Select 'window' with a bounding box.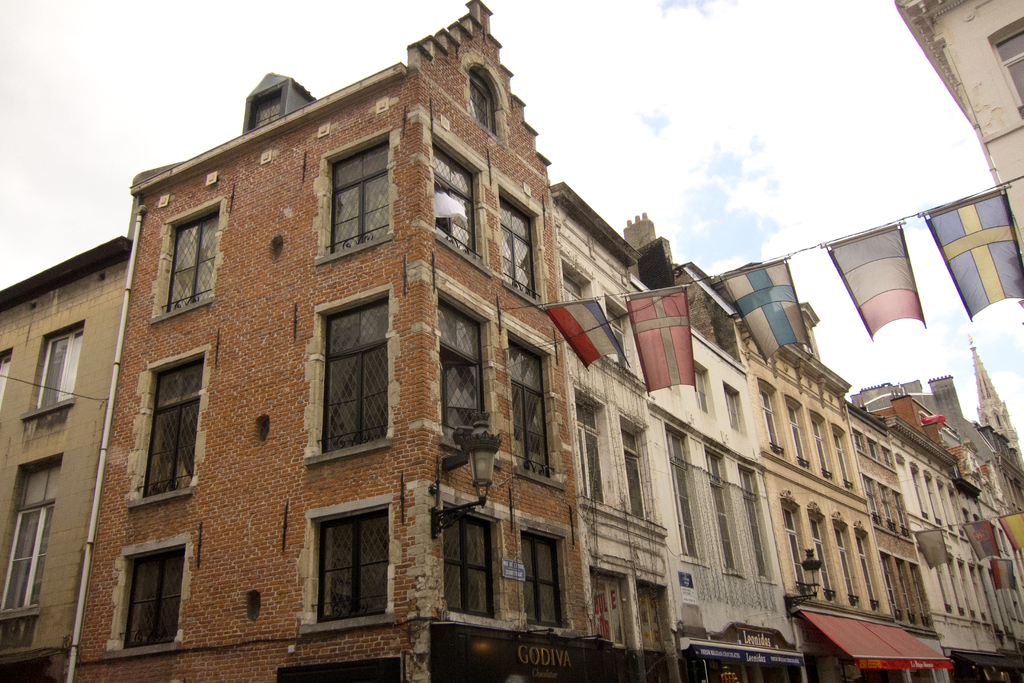
x1=429 y1=145 x2=477 y2=230.
